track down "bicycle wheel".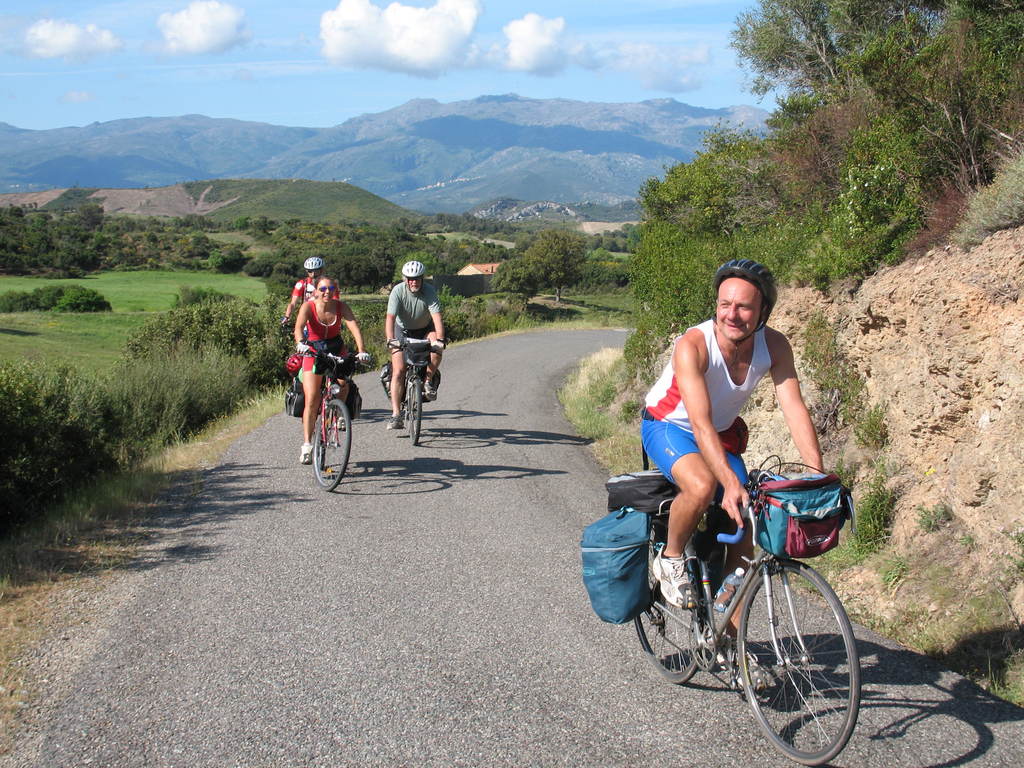
Tracked to box(404, 376, 422, 451).
